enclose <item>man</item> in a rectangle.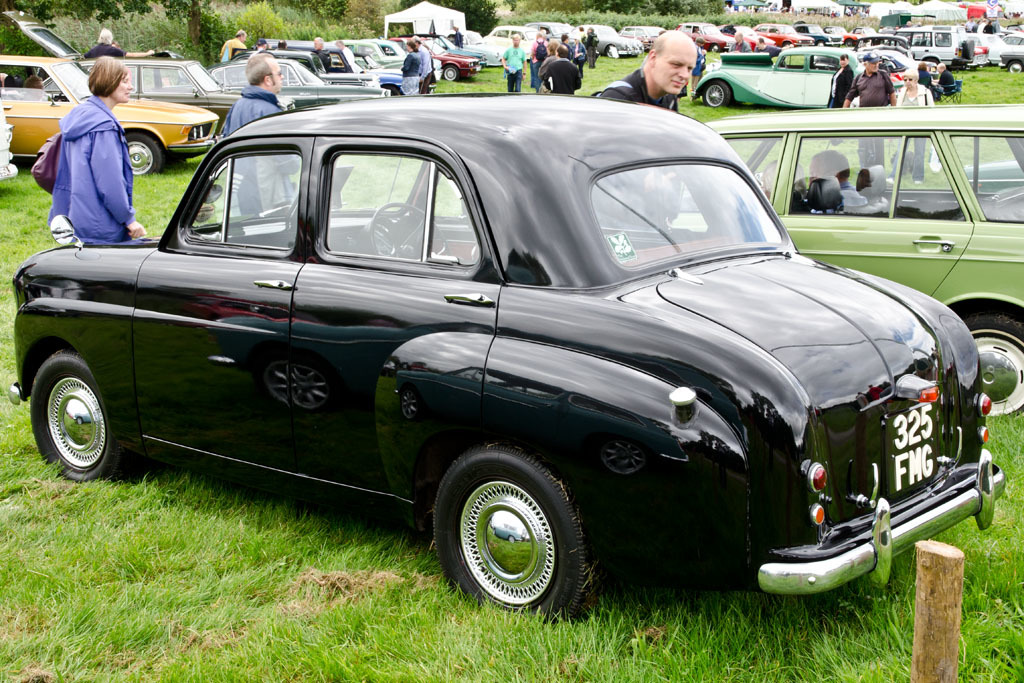
bbox=[942, 62, 956, 91].
